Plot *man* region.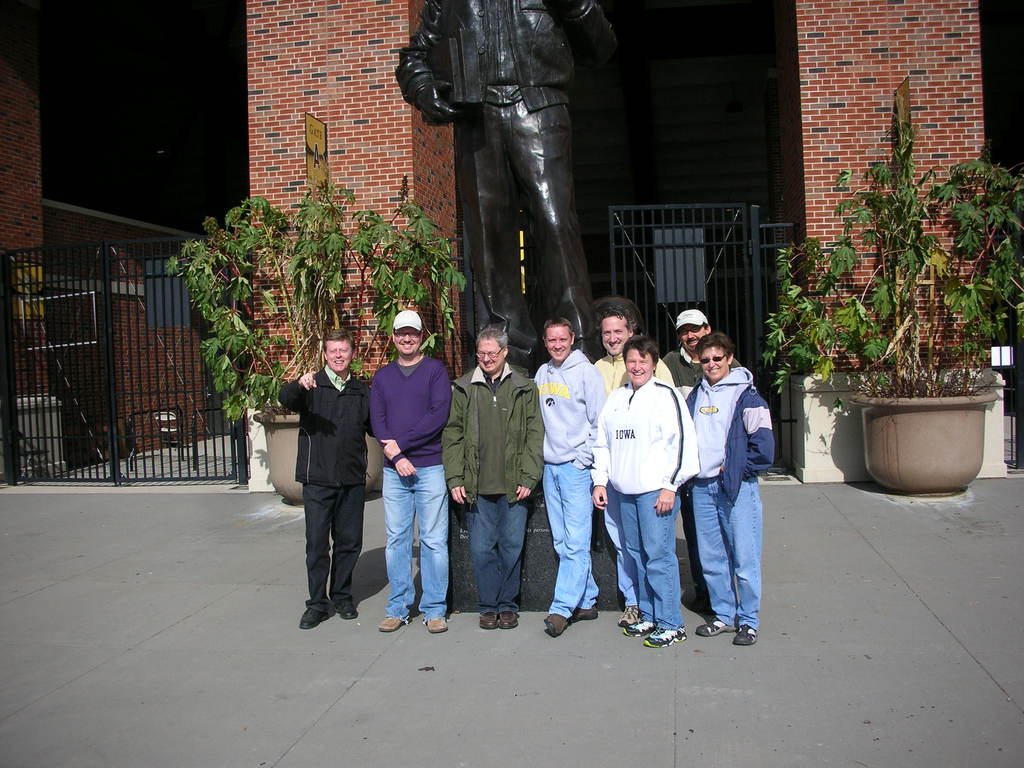
Plotted at [390,0,623,342].
